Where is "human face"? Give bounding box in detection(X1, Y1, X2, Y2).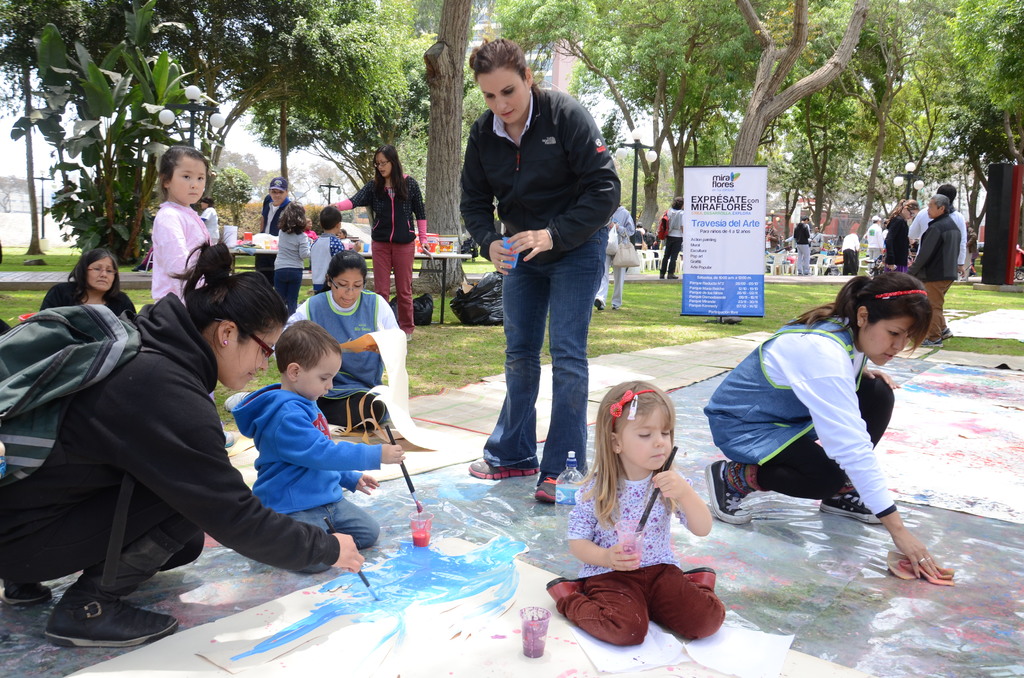
detection(375, 153, 393, 177).
